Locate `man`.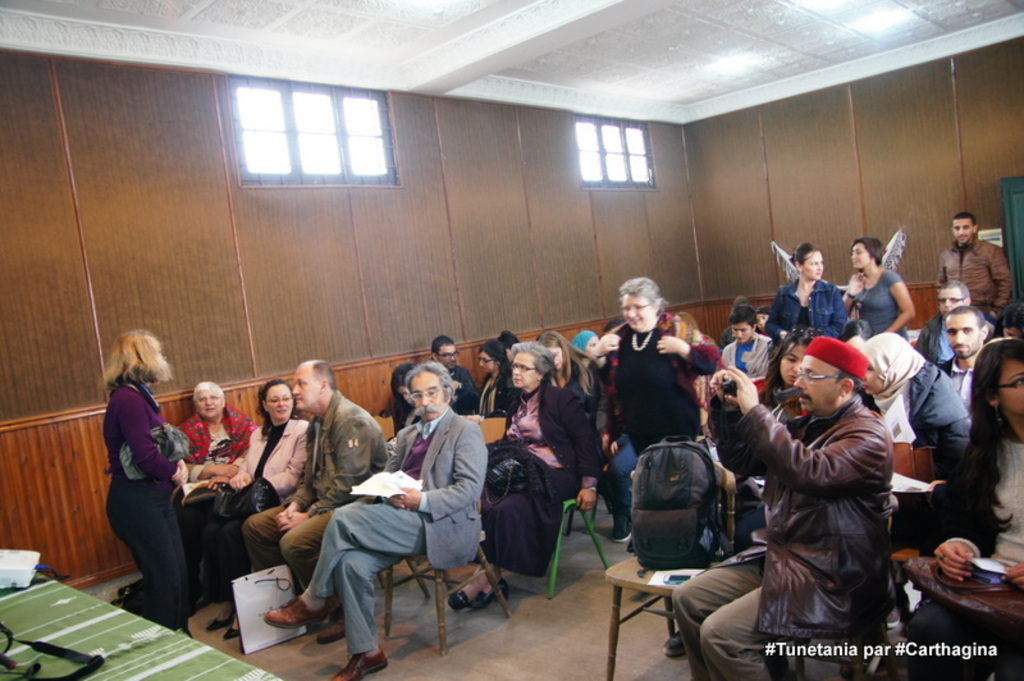
Bounding box: (428, 335, 474, 416).
